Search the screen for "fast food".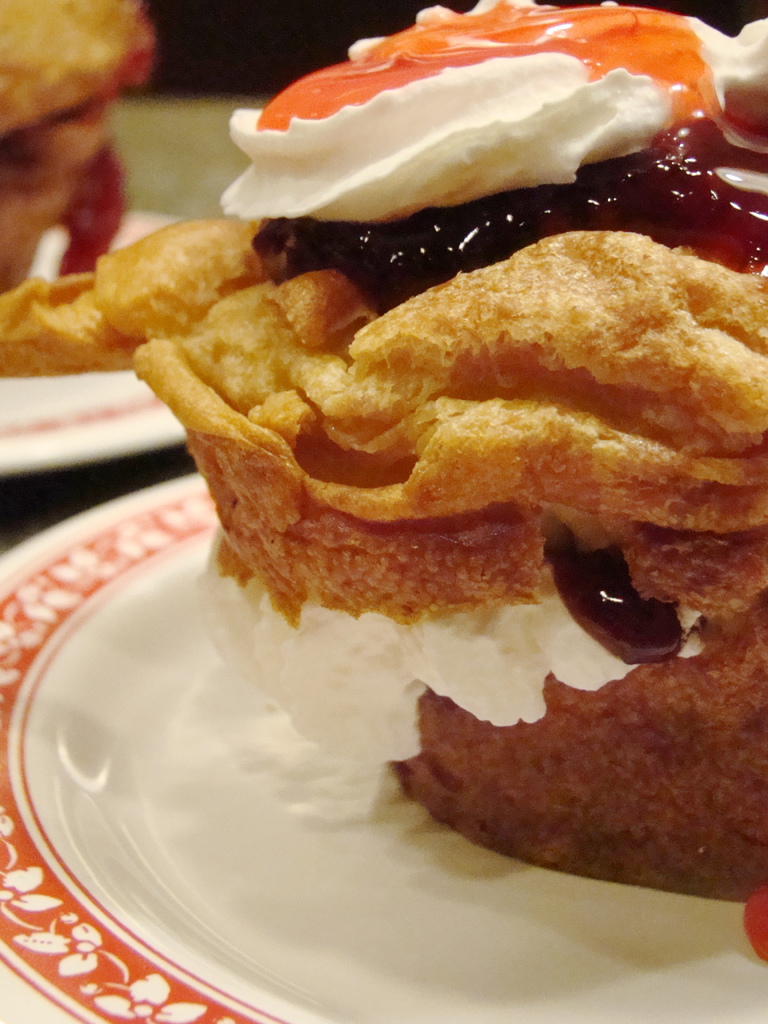
Found at region(0, 0, 147, 379).
